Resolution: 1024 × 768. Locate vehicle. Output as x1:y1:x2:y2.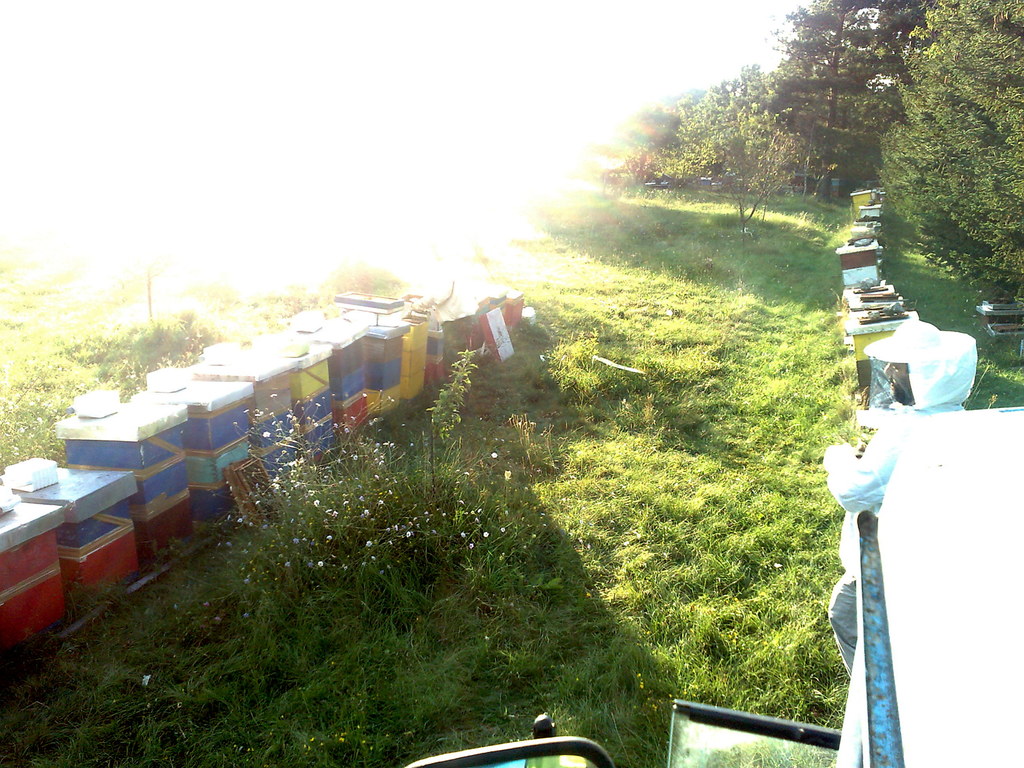
404:406:1023:767.
